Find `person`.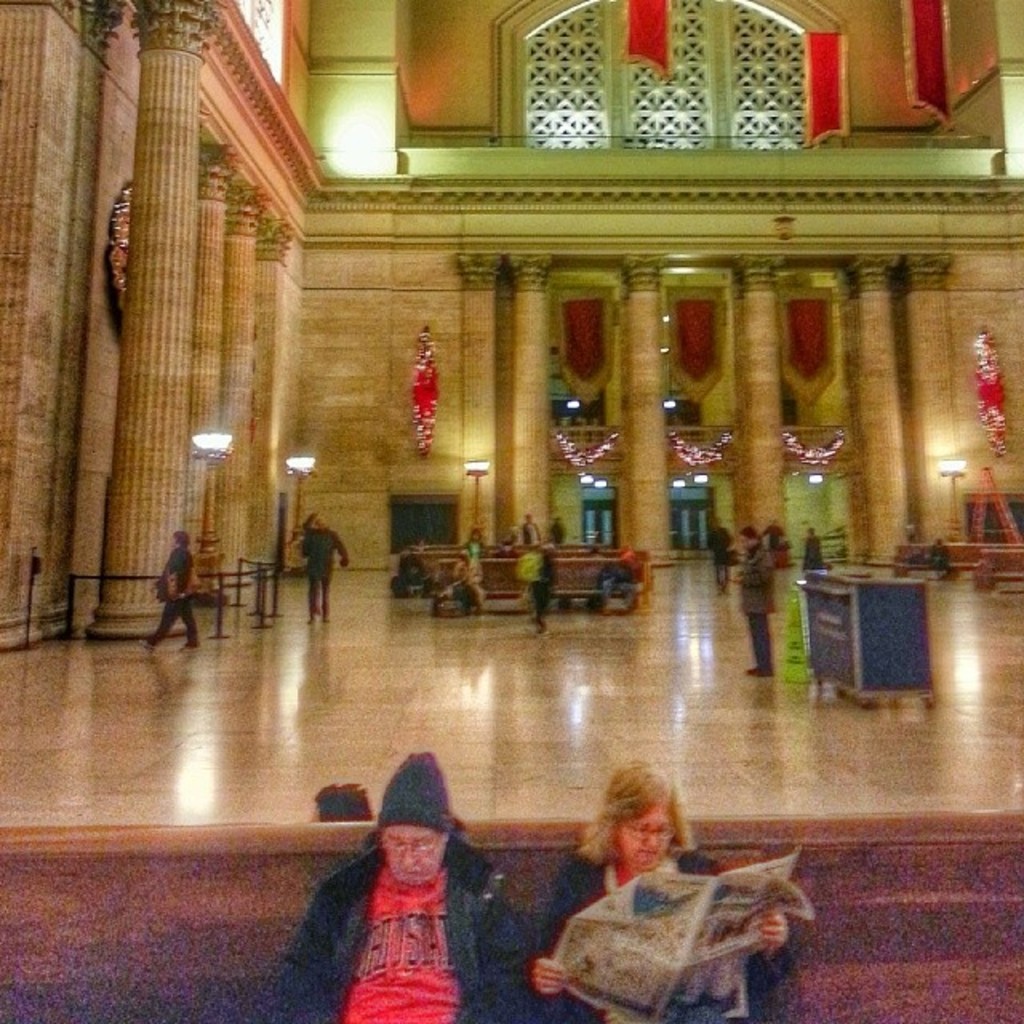
[x1=296, y1=509, x2=352, y2=630].
